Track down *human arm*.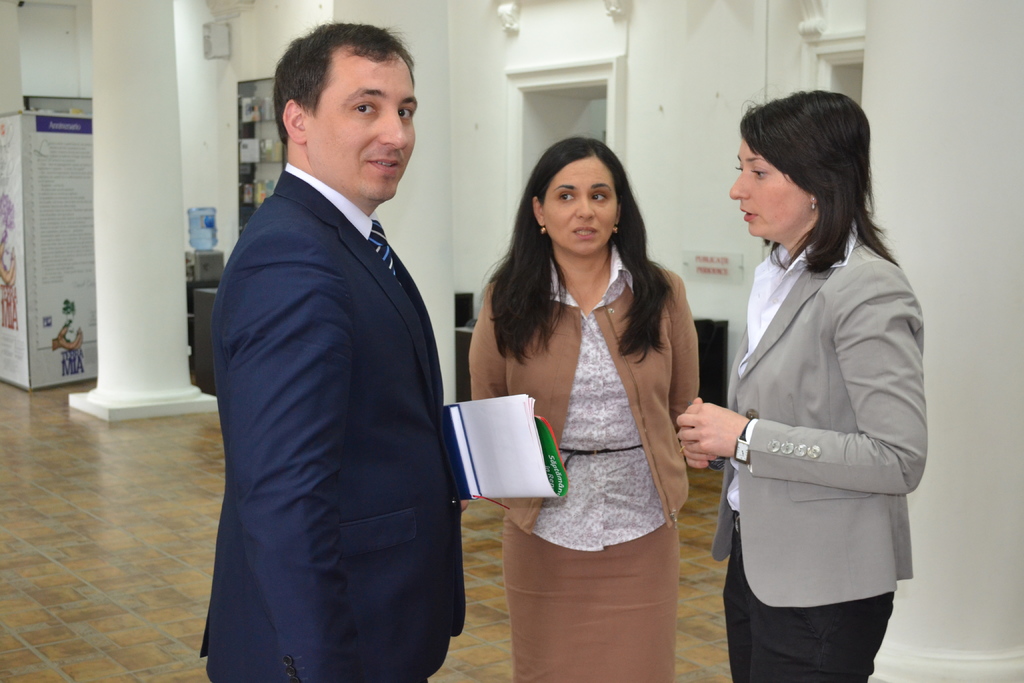
Tracked to box=[452, 267, 525, 502].
